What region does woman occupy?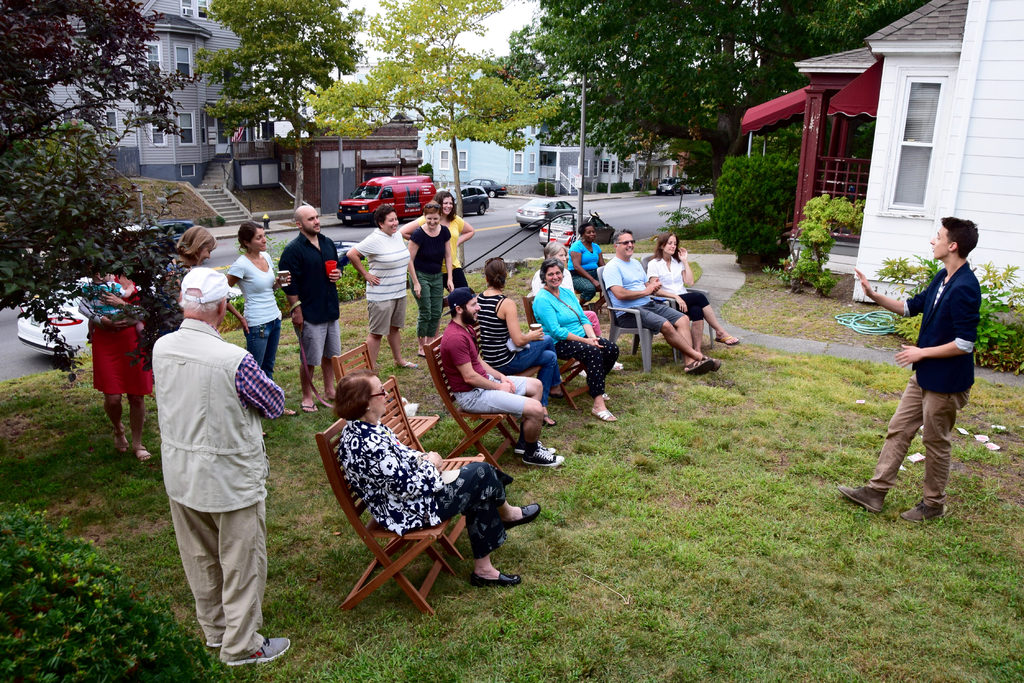
{"left": 227, "top": 223, "right": 307, "bottom": 417}.
